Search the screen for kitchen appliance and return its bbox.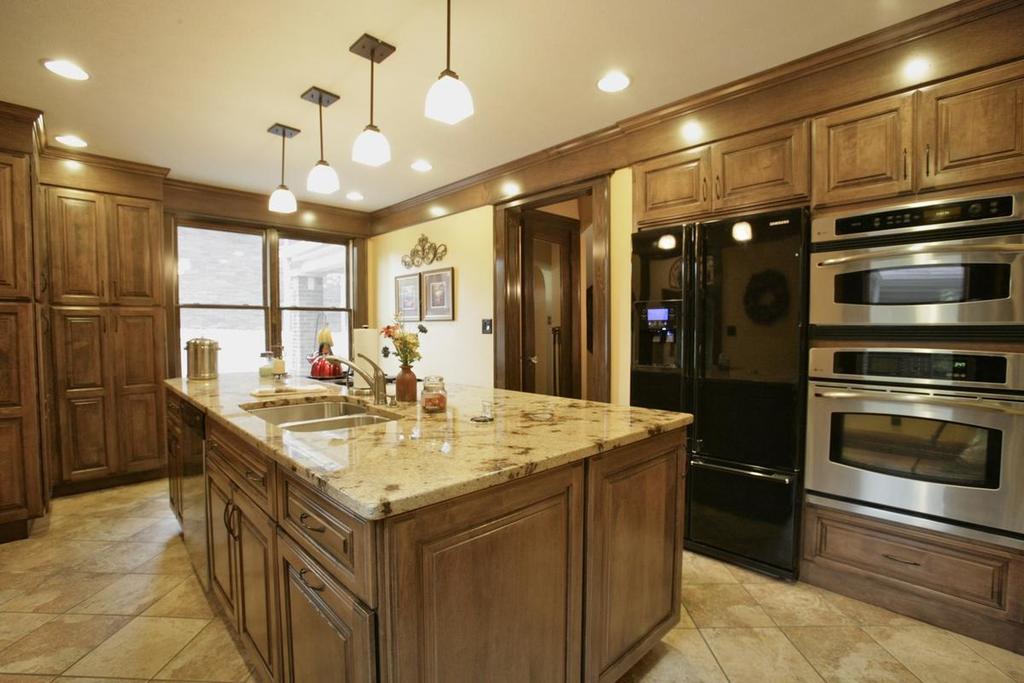
Found: l=811, t=196, r=1020, b=330.
